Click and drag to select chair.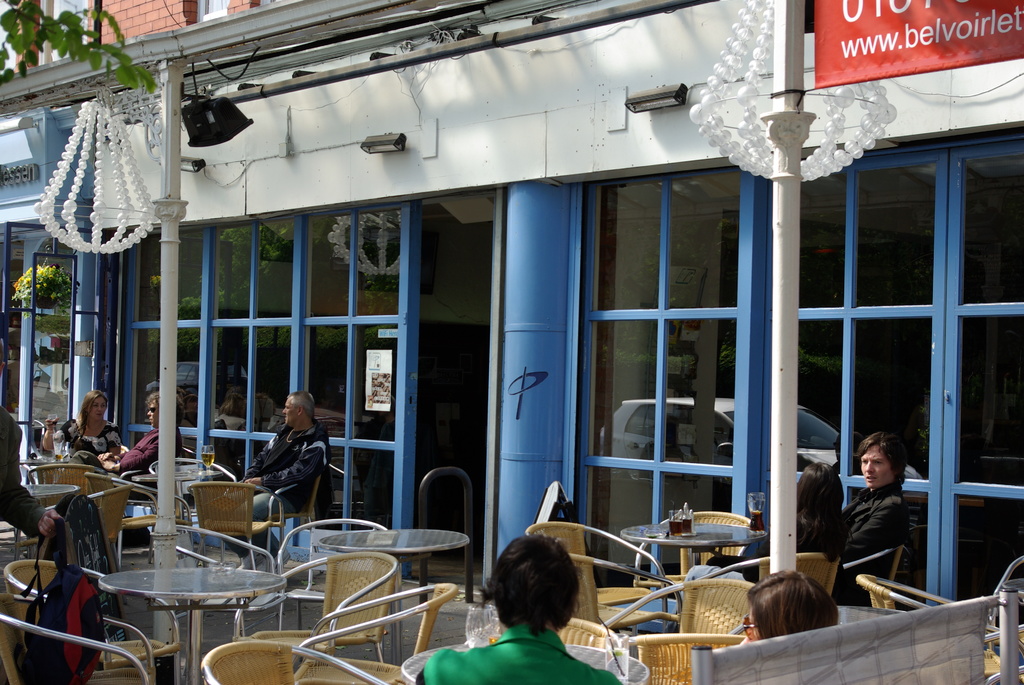
Selection: [left=13, top=484, right=134, bottom=556].
